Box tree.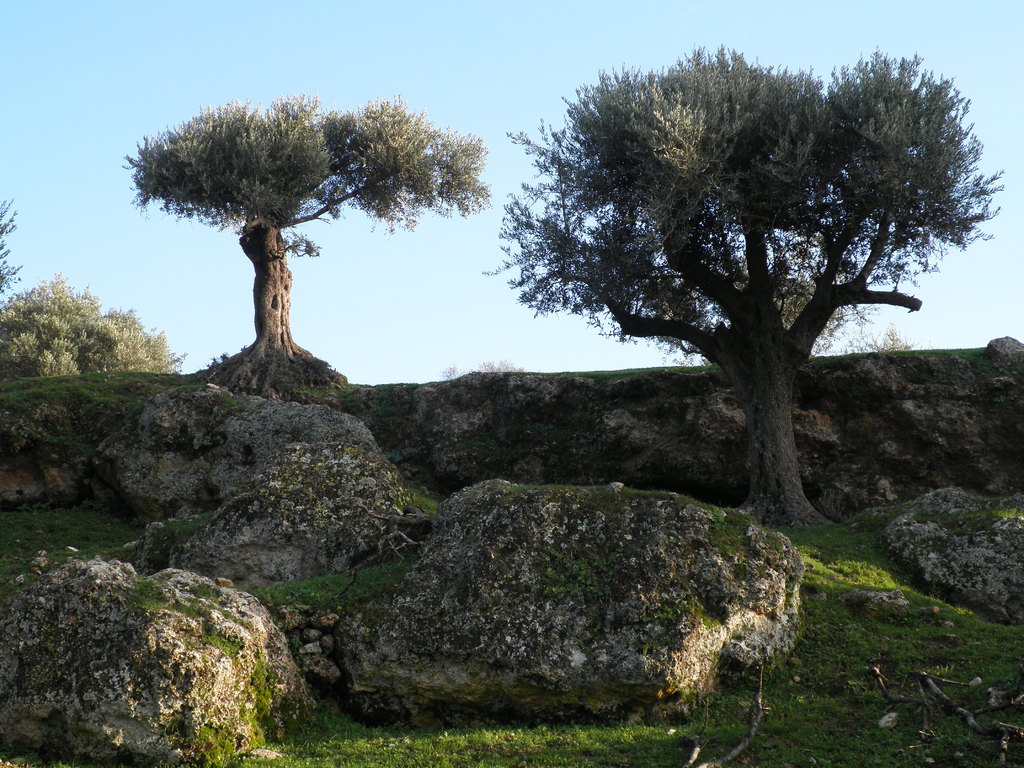
l=487, t=53, r=962, b=527.
